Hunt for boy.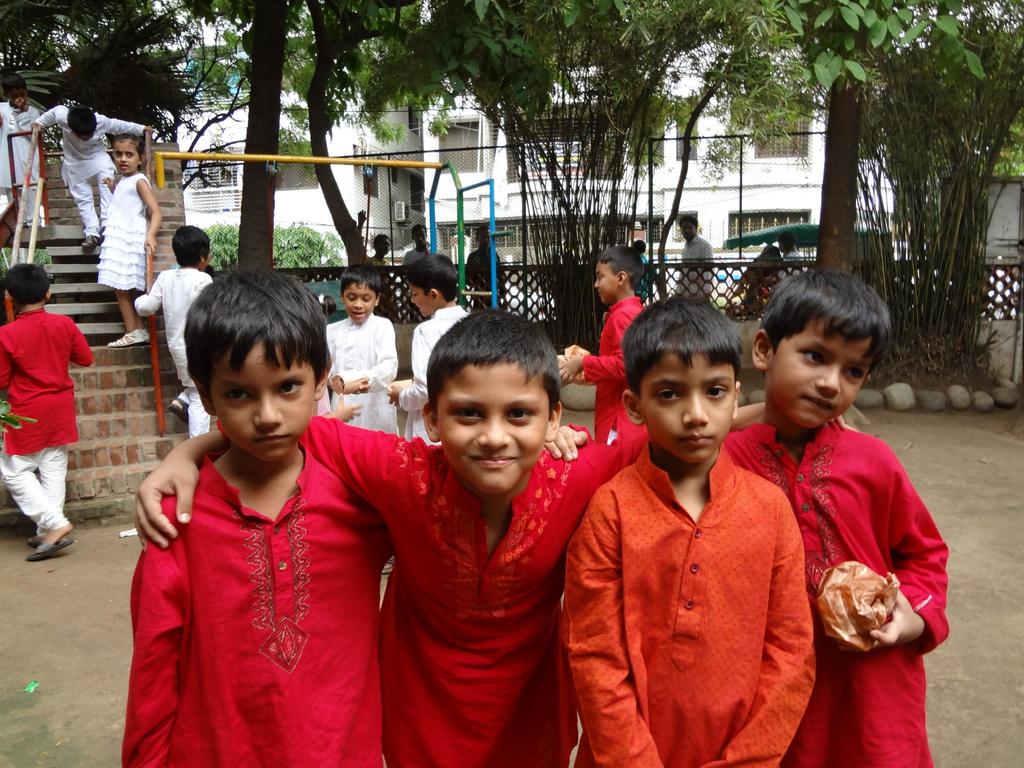
Hunted down at bbox(136, 227, 216, 438).
